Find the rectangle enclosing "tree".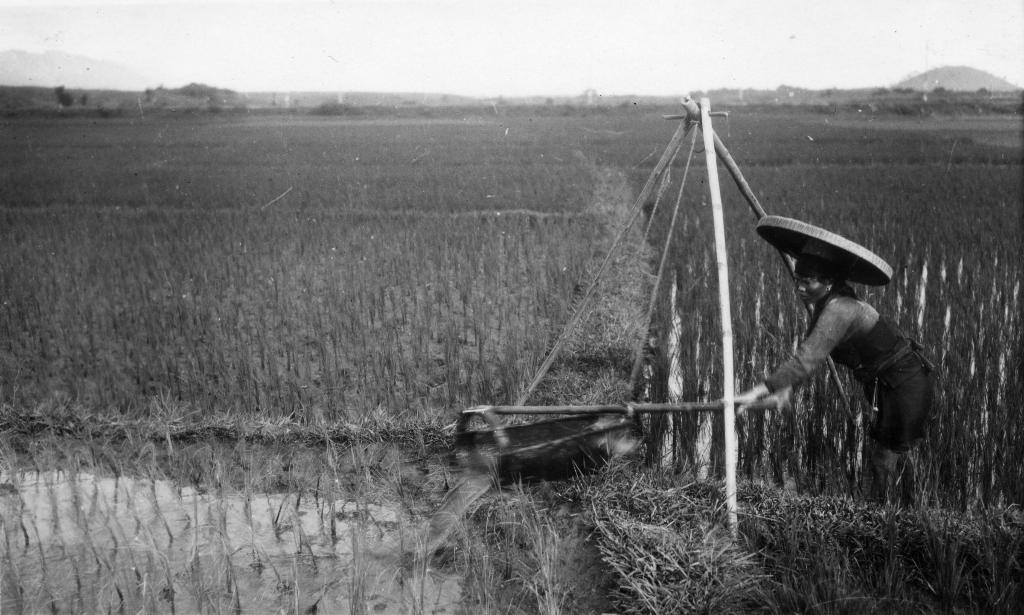
select_region(152, 81, 235, 98).
